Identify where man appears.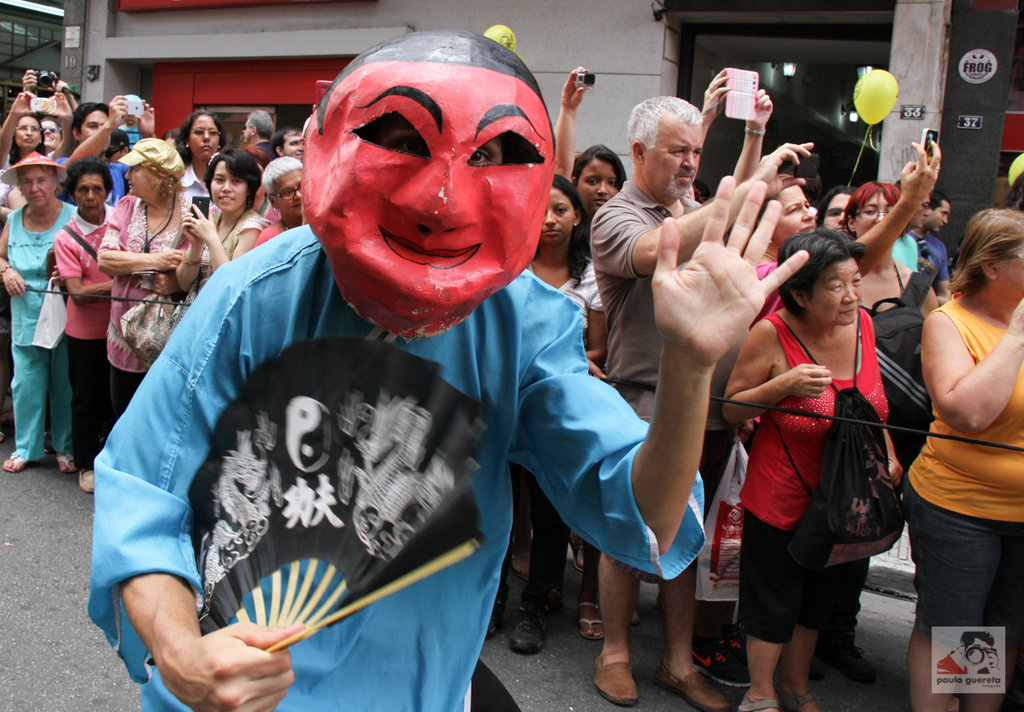
Appears at (243, 107, 281, 159).
